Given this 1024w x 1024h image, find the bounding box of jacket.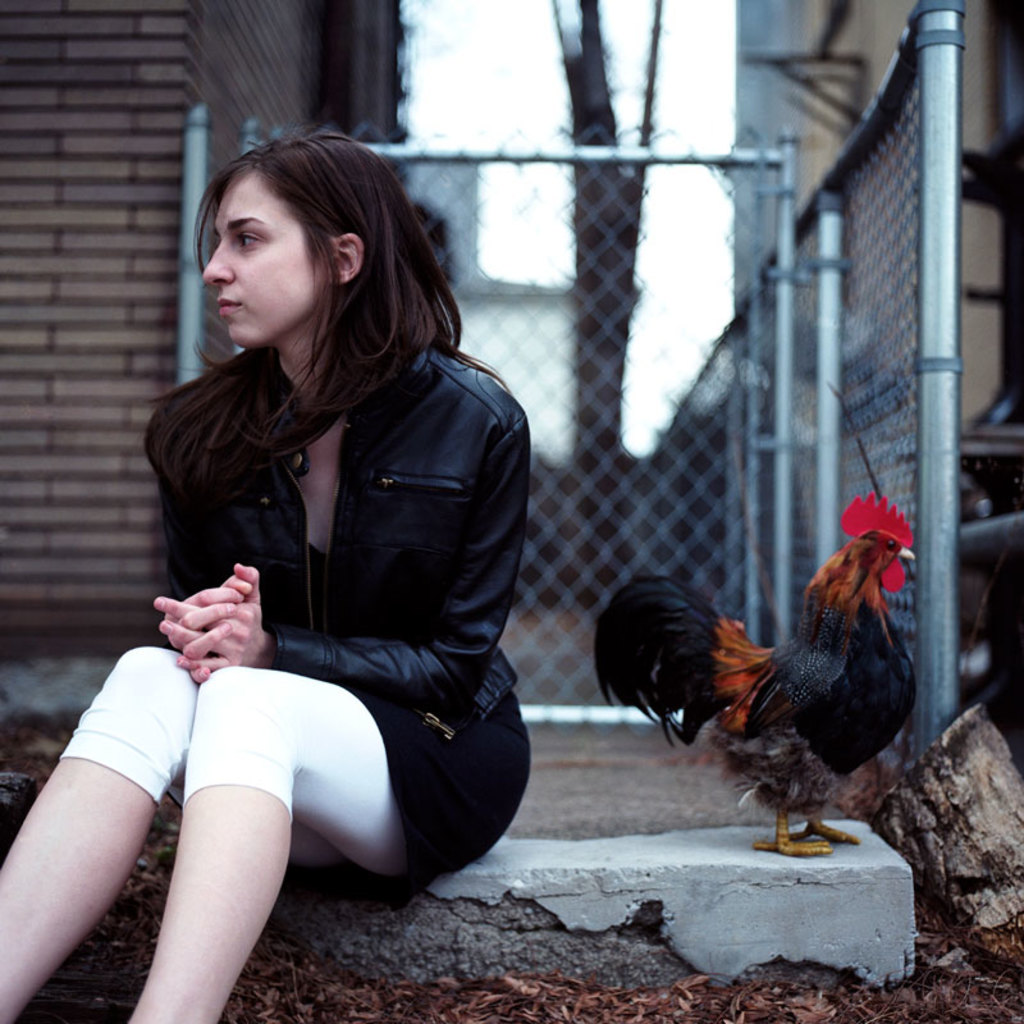
x1=51, y1=310, x2=552, y2=806.
